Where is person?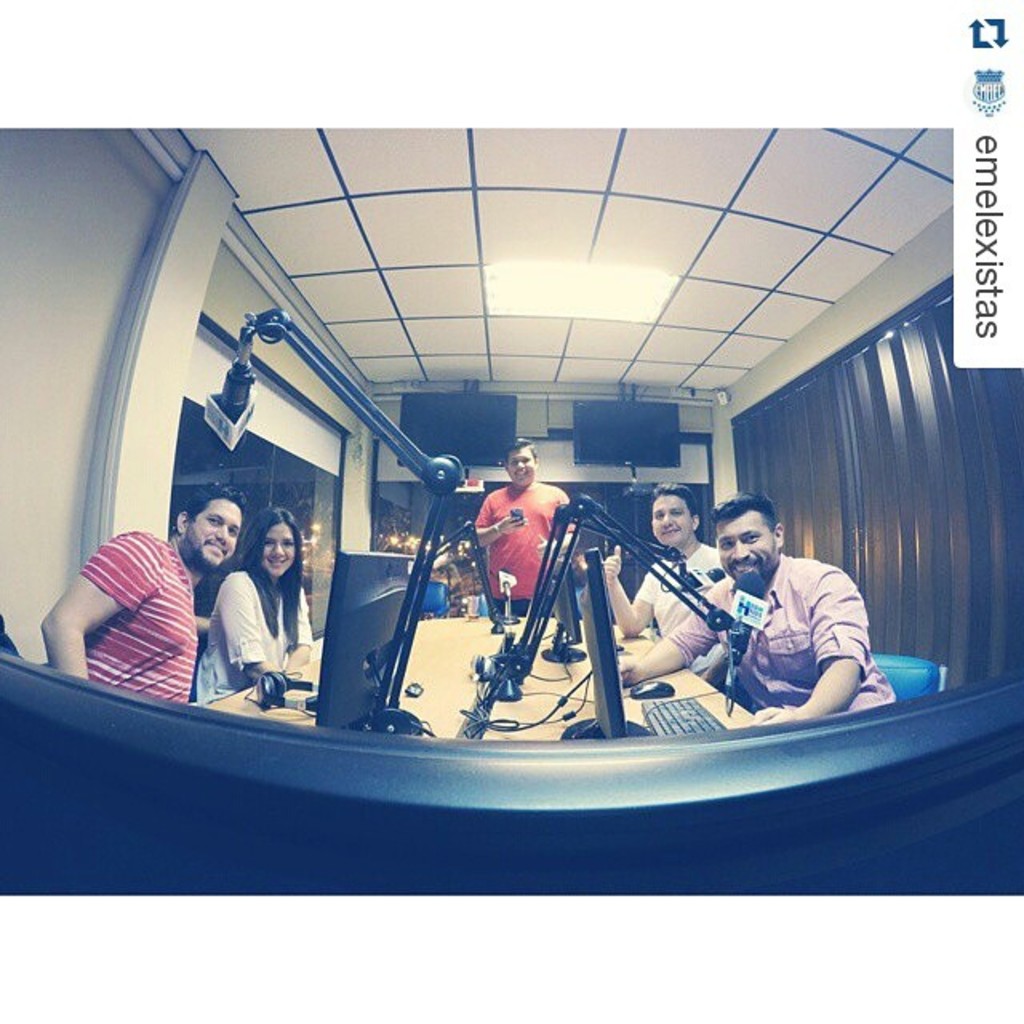
rect(34, 482, 230, 706).
